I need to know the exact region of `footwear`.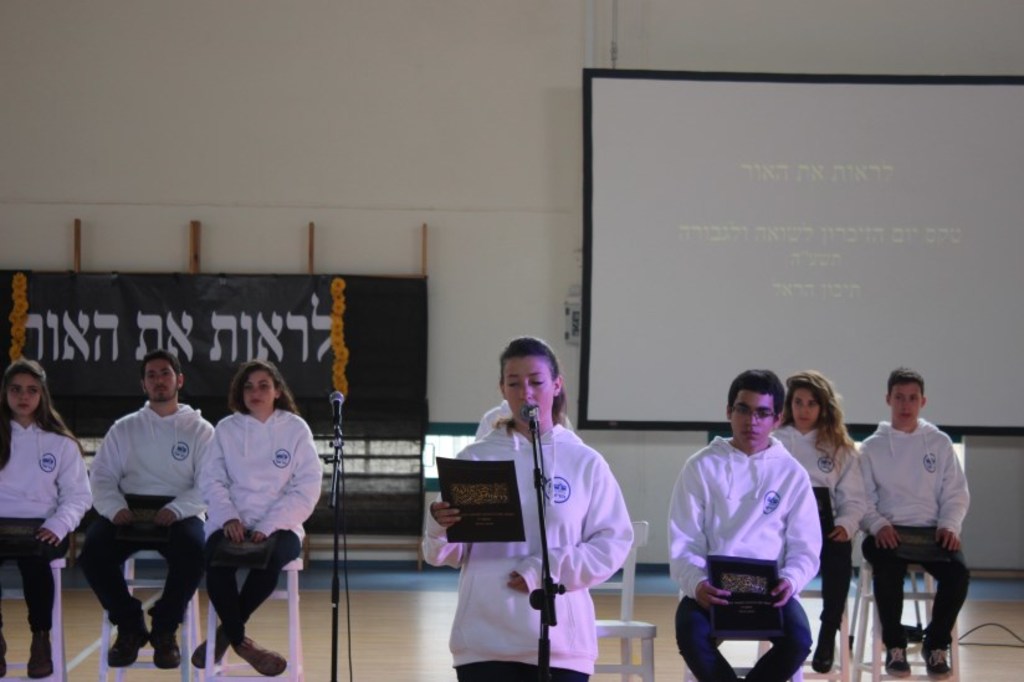
Region: locate(0, 634, 9, 680).
